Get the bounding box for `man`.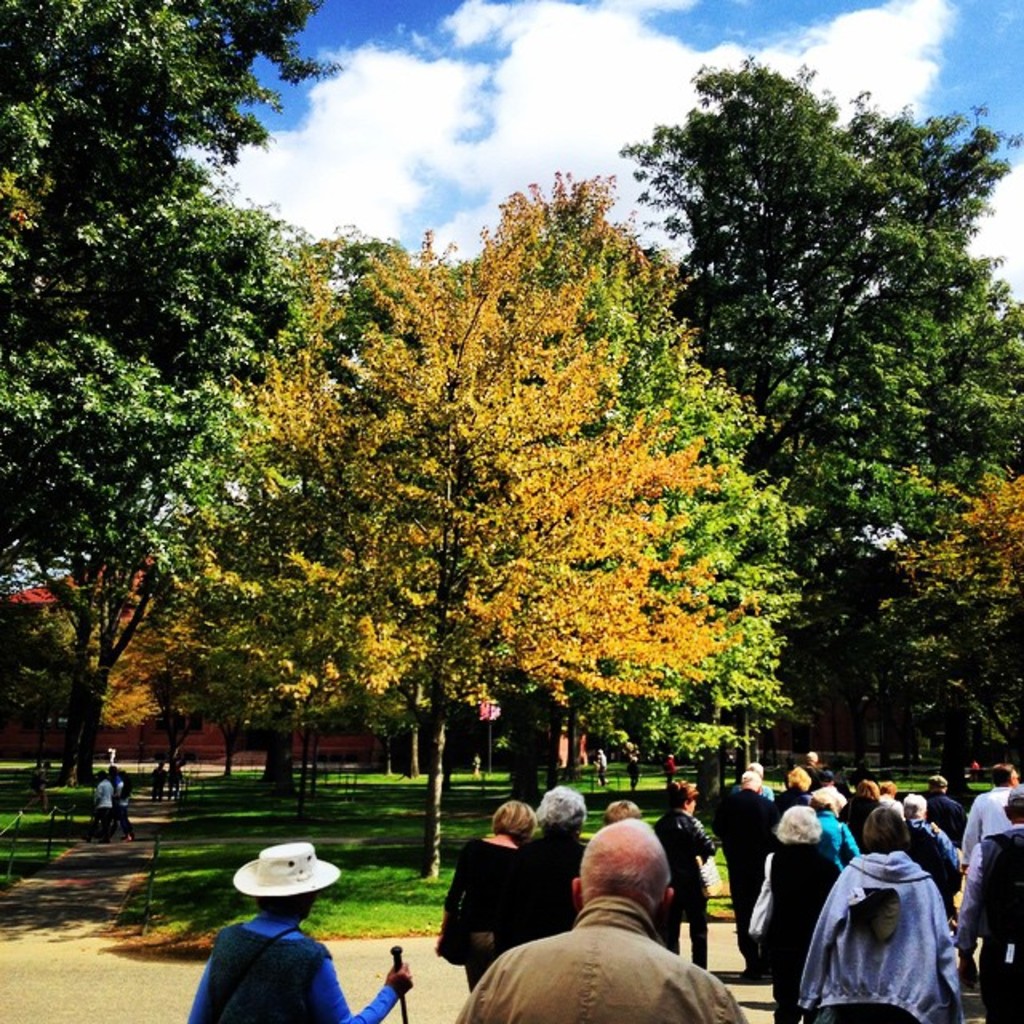
box=[664, 752, 680, 781].
